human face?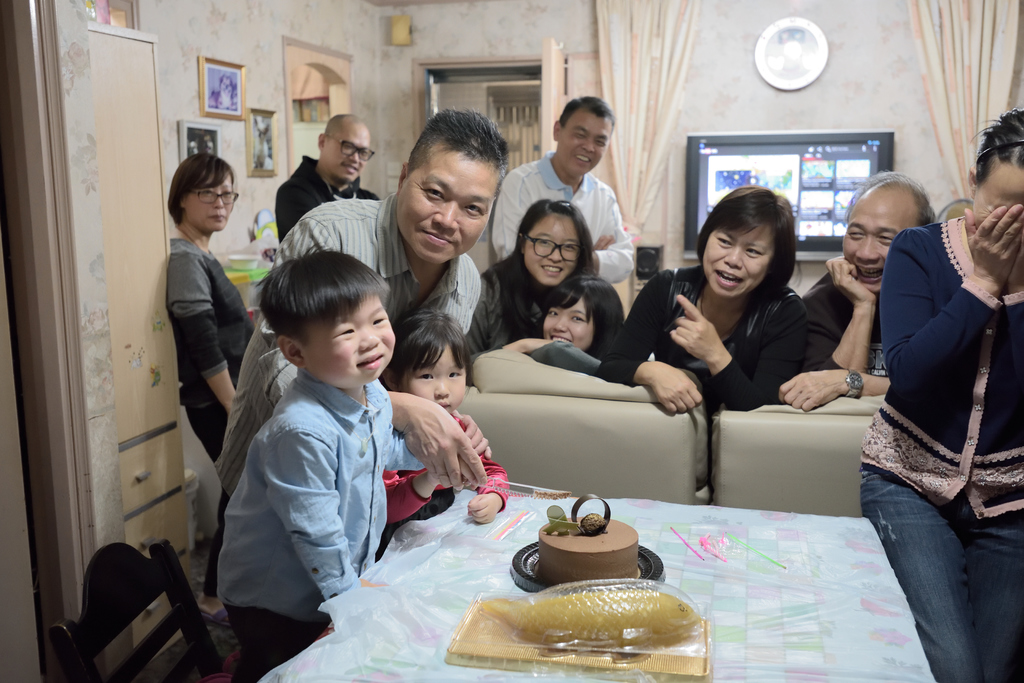
bbox(556, 109, 611, 178)
